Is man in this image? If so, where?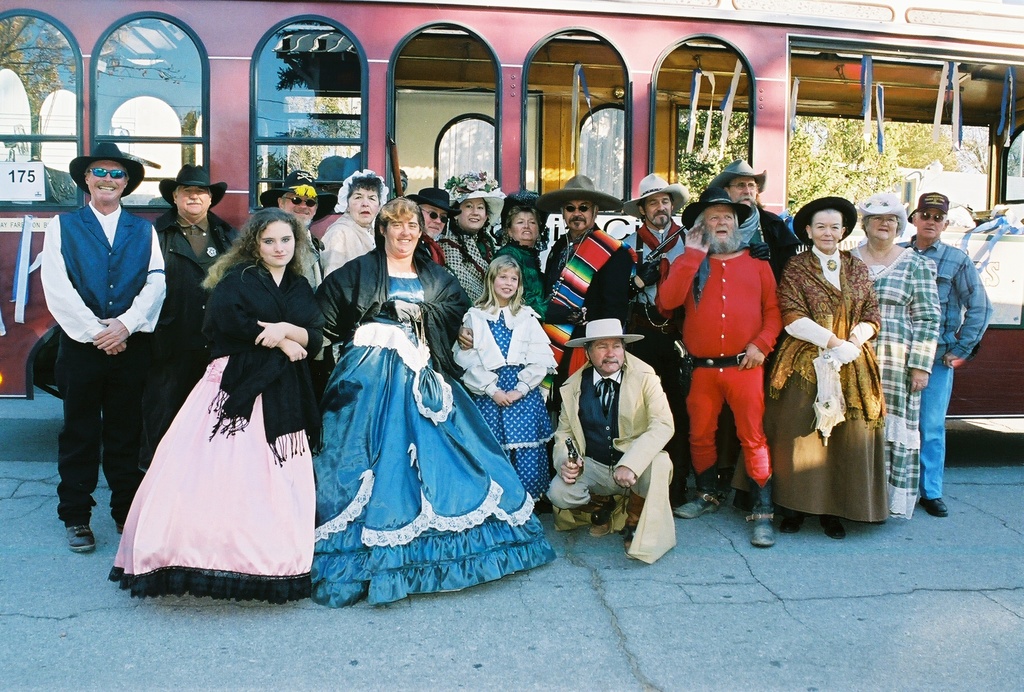
Yes, at bbox(546, 318, 677, 565).
